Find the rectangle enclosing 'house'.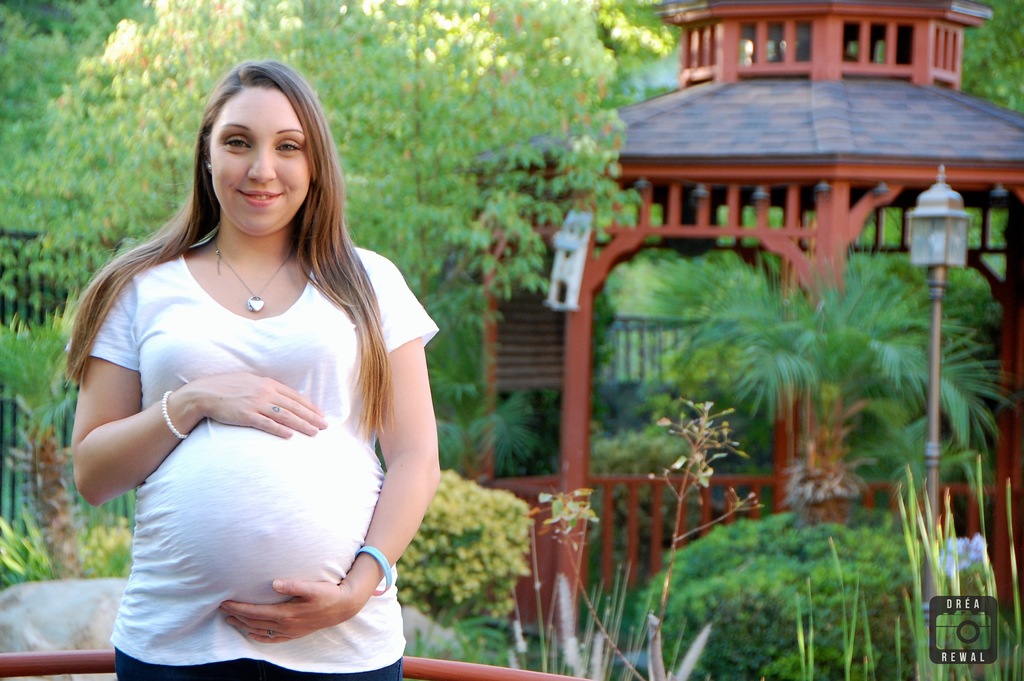
416/0/1023/606.
